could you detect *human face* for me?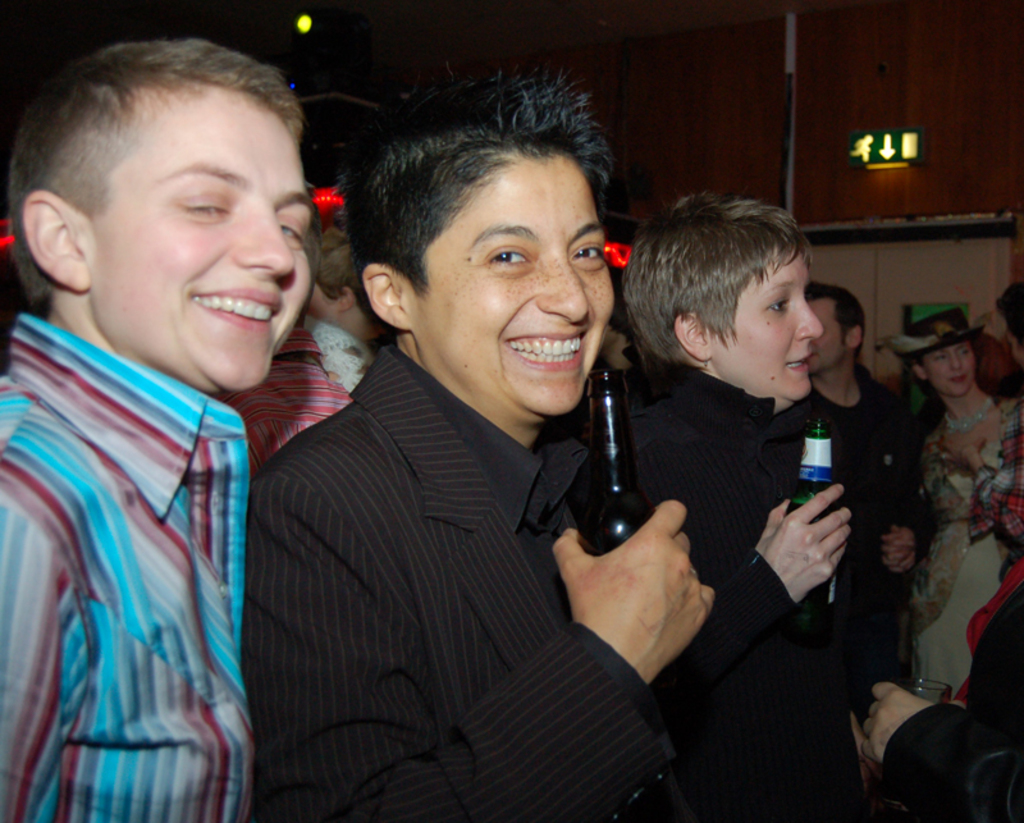
Detection result: locate(366, 120, 612, 415).
